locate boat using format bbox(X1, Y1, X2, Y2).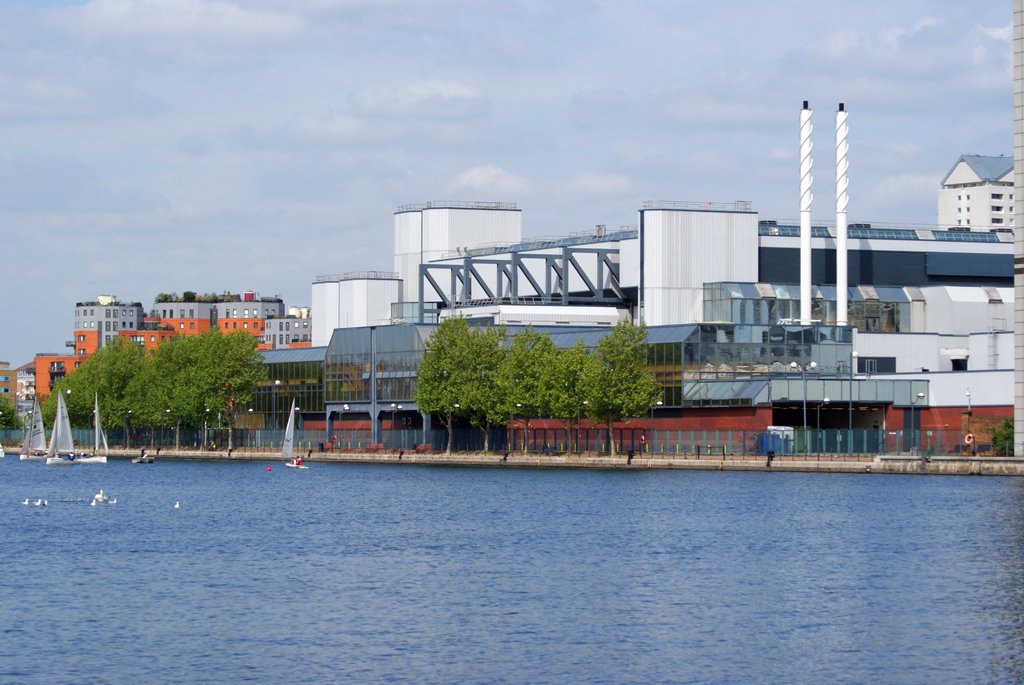
bbox(20, 395, 47, 461).
